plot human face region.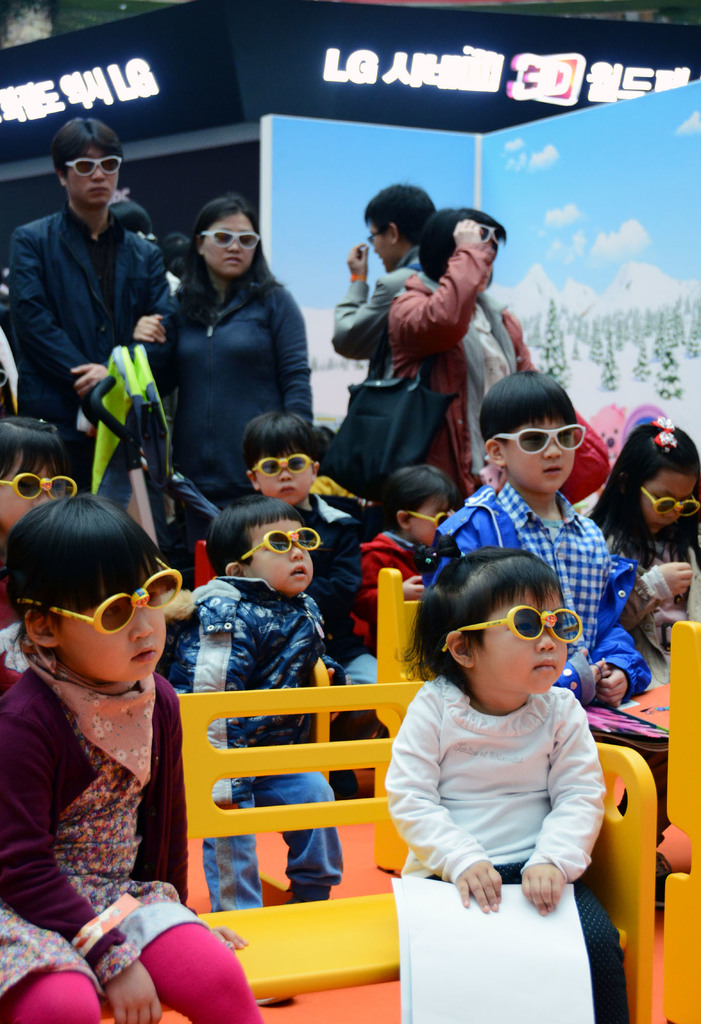
Plotted at [x1=500, y1=419, x2=572, y2=491].
